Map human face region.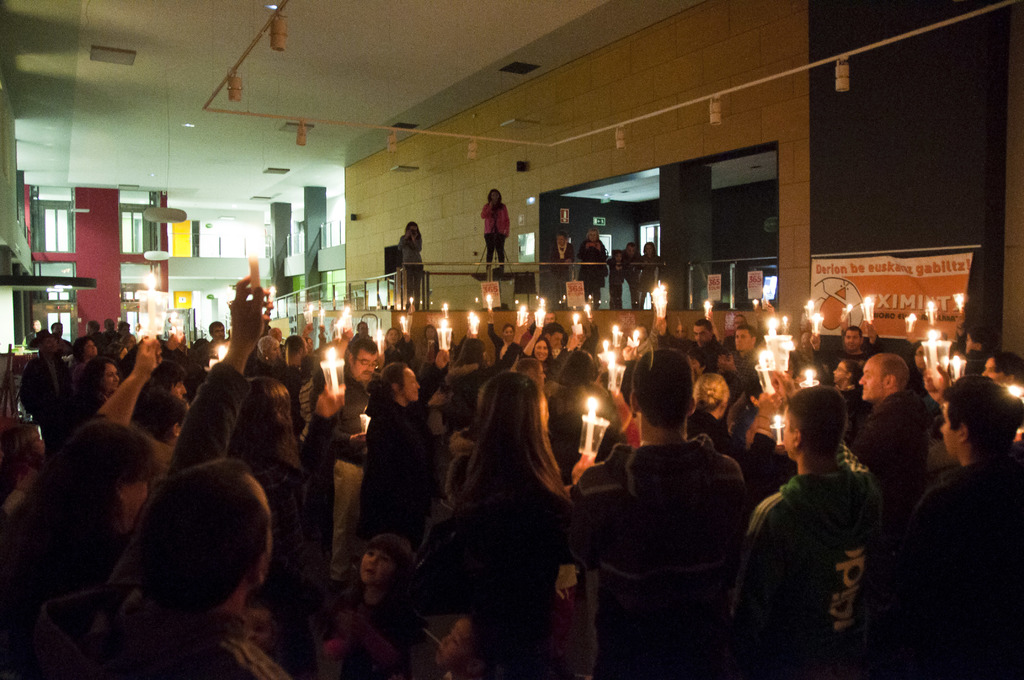
Mapped to bbox=(266, 342, 281, 359).
